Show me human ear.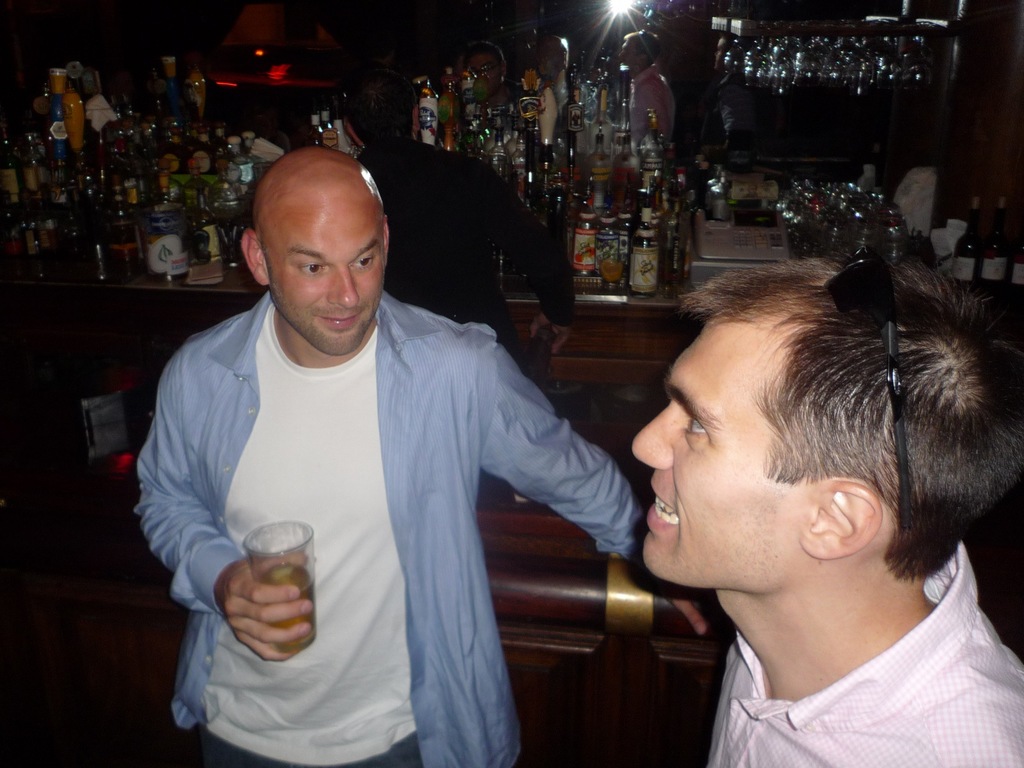
human ear is here: box=[412, 101, 417, 132].
